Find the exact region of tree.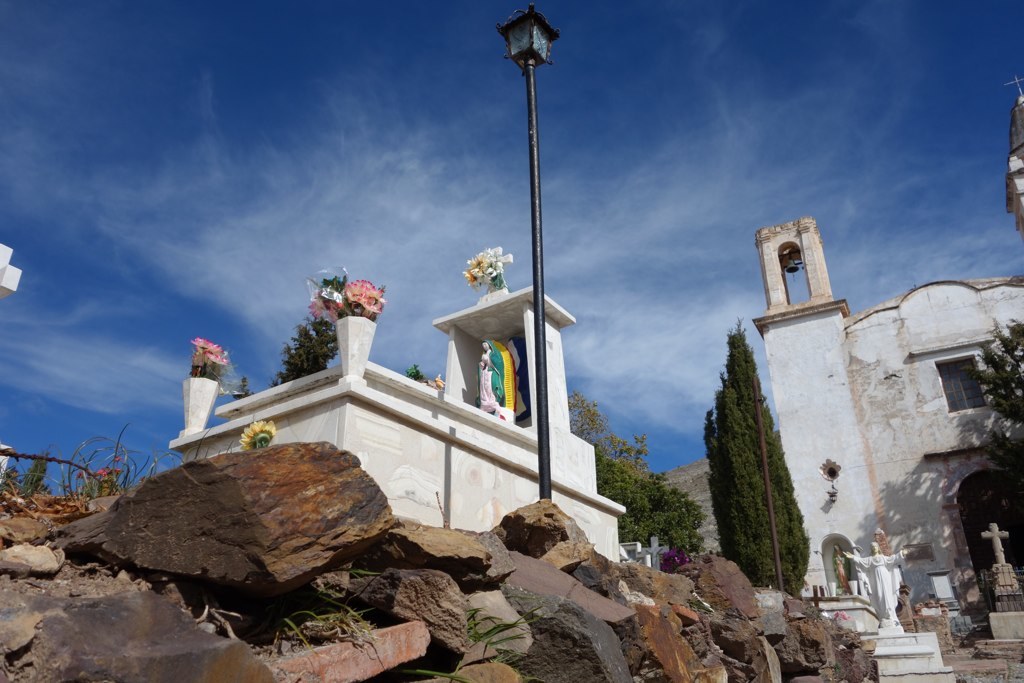
Exact region: (left=704, top=320, right=813, bottom=594).
